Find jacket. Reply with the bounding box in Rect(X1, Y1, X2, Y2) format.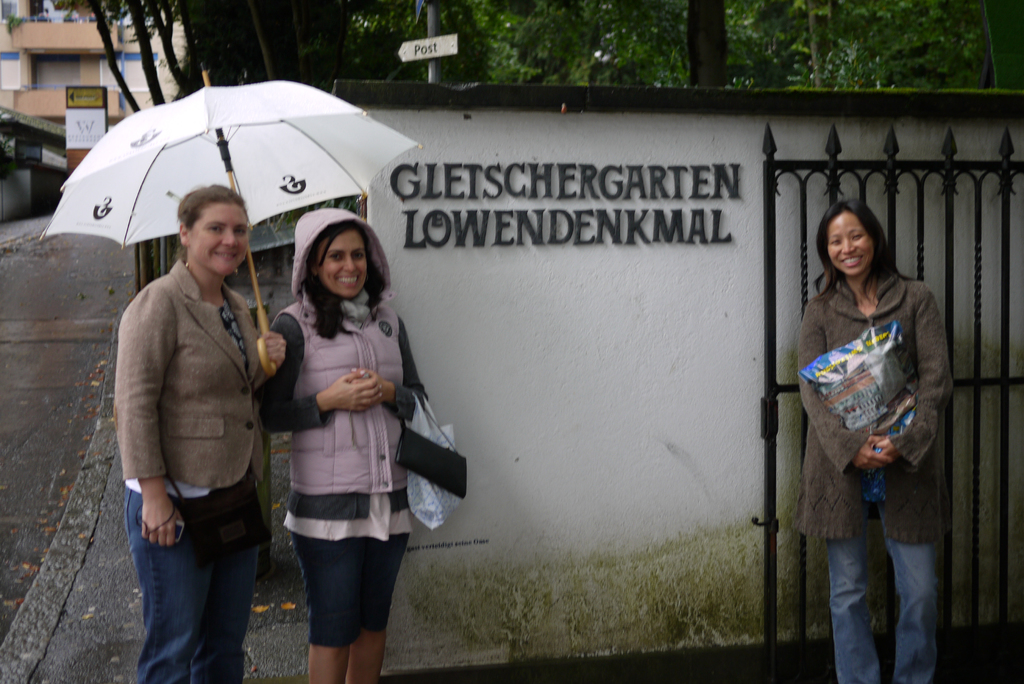
Rect(111, 234, 276, 550).
